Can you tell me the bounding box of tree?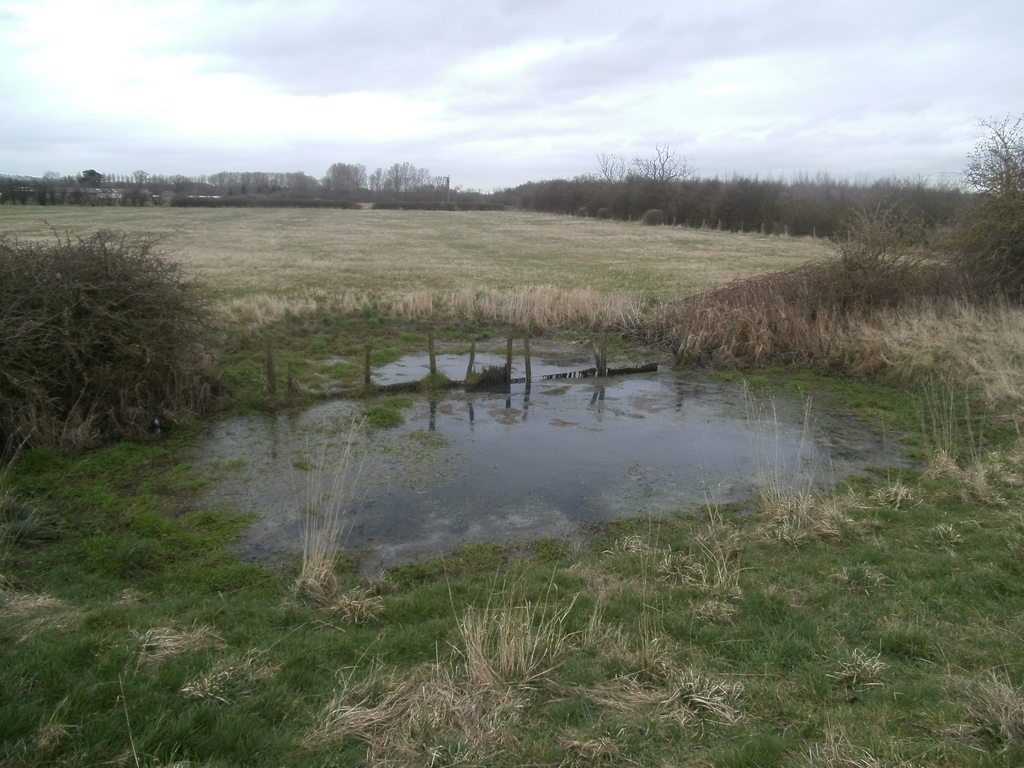
detection(620, 135, 697, 192).
